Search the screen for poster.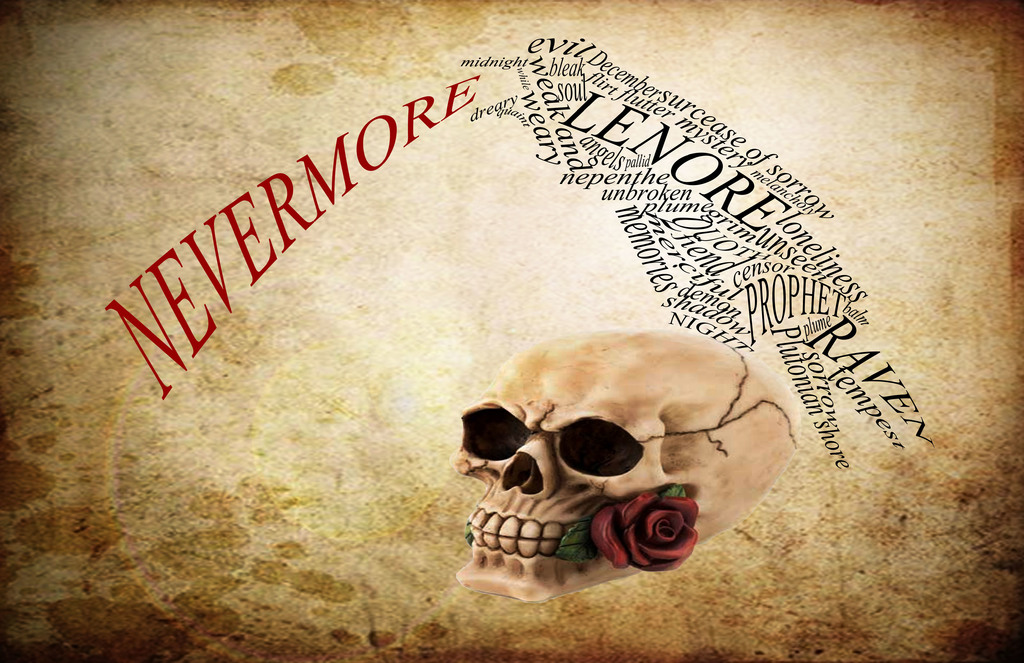
Found at pyautogui.locateOnScreen(0, 0, 1023, 662).
